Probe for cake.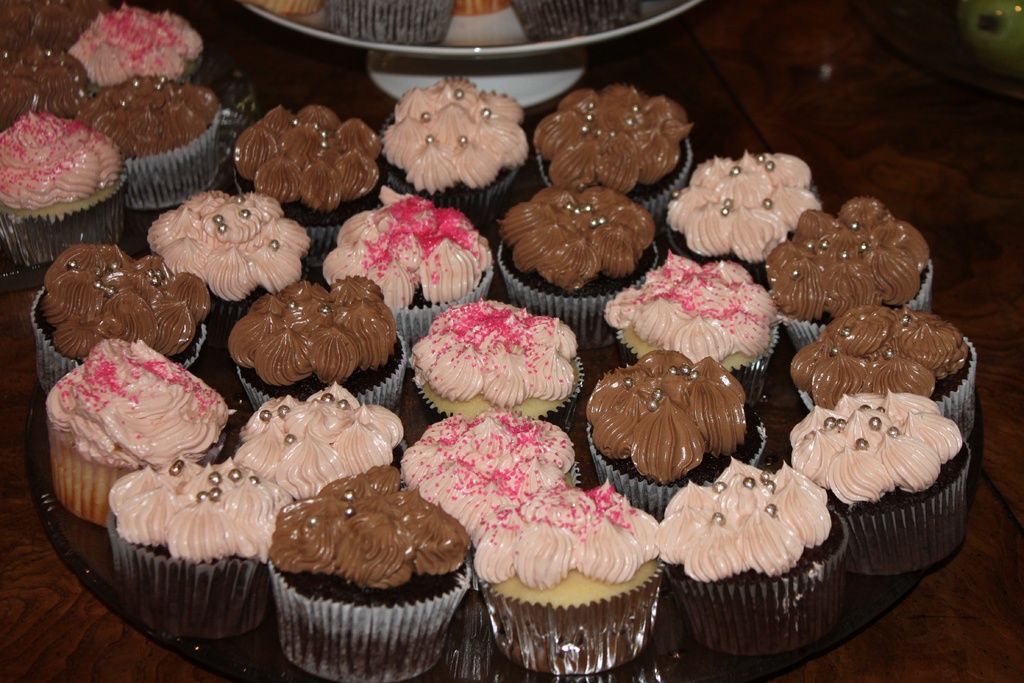
Probe result: box=[69, 0, 216, 100].
